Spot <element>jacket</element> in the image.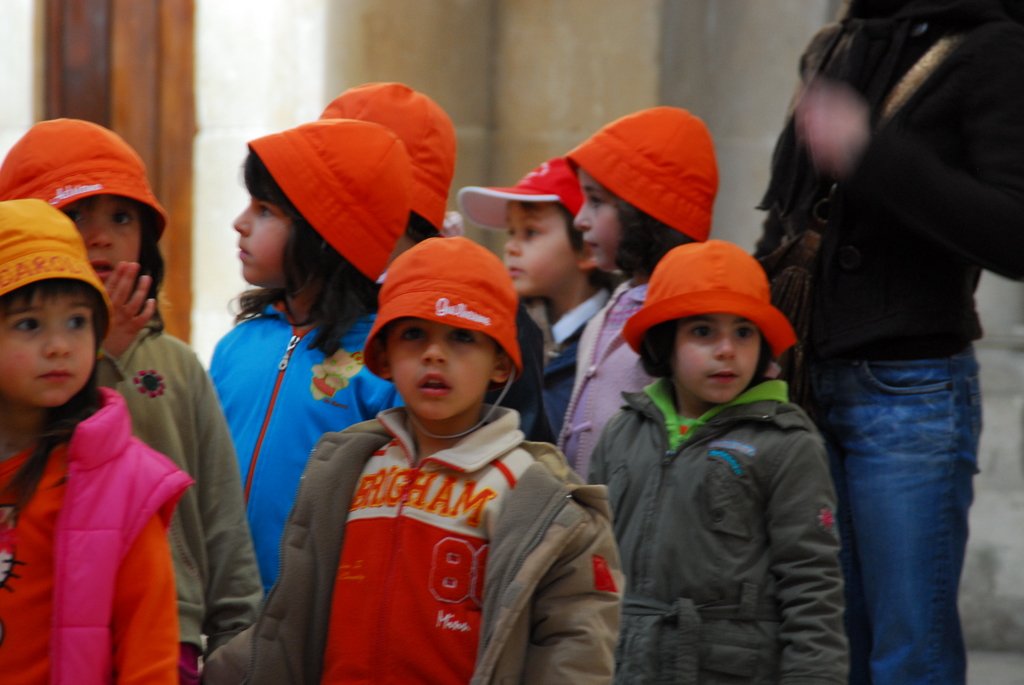
<element>jacket</element> found at bbox=[554, 279, 660, 484].
